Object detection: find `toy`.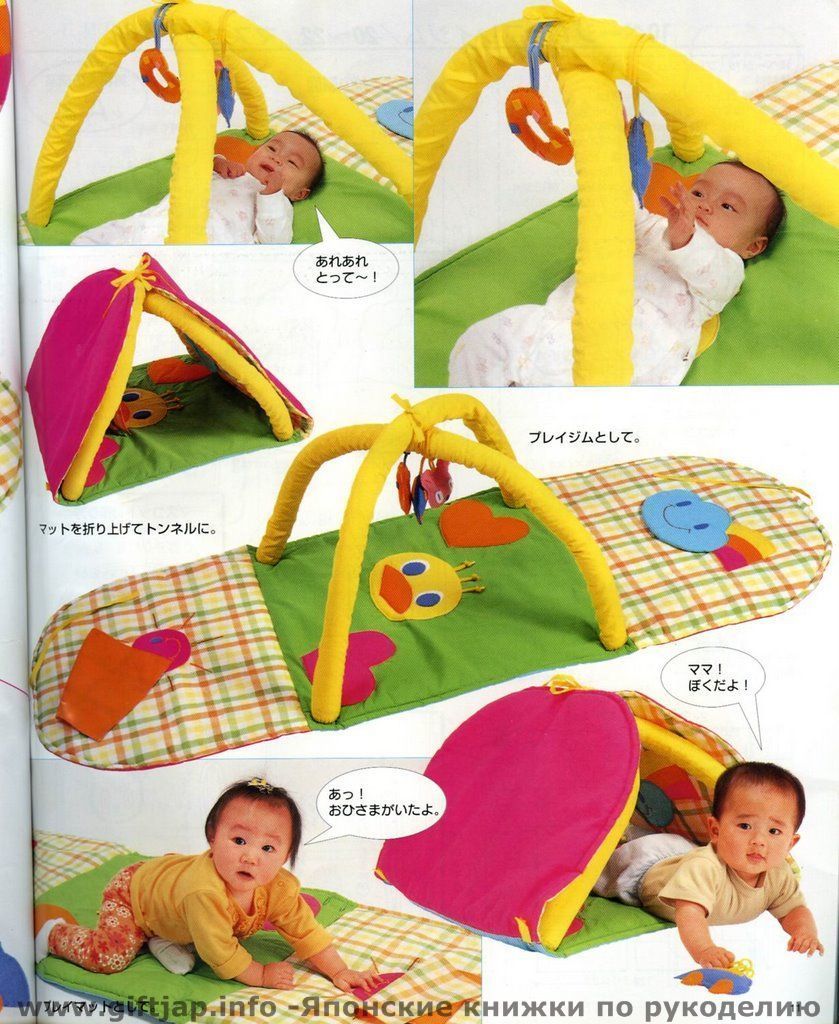
l=370, t=675, r=799, b=957.
